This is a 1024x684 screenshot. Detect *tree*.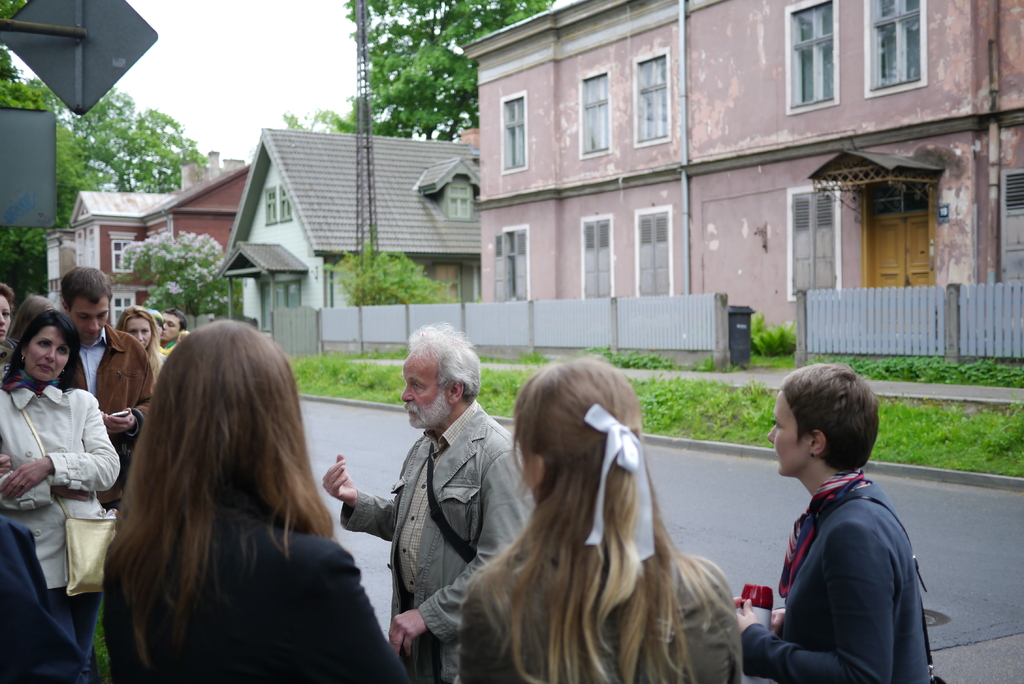
Rect(319, 239, 460, 307).
